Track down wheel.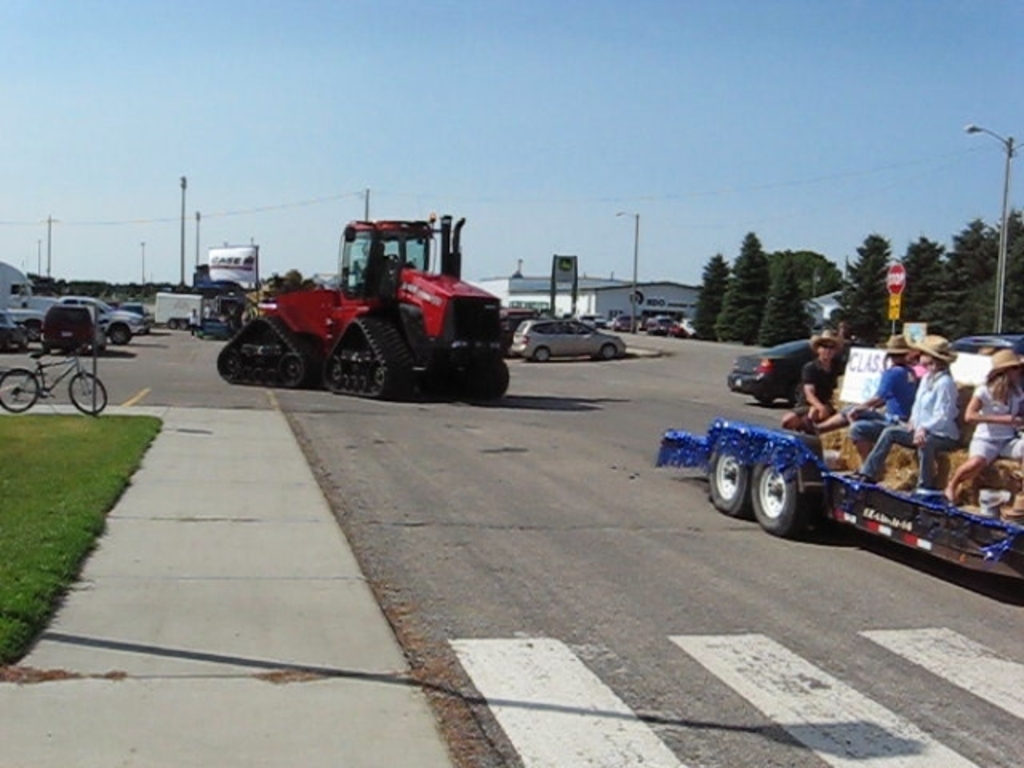
Tracked to <bbox>598, 344, 616, 355</bbox>.
